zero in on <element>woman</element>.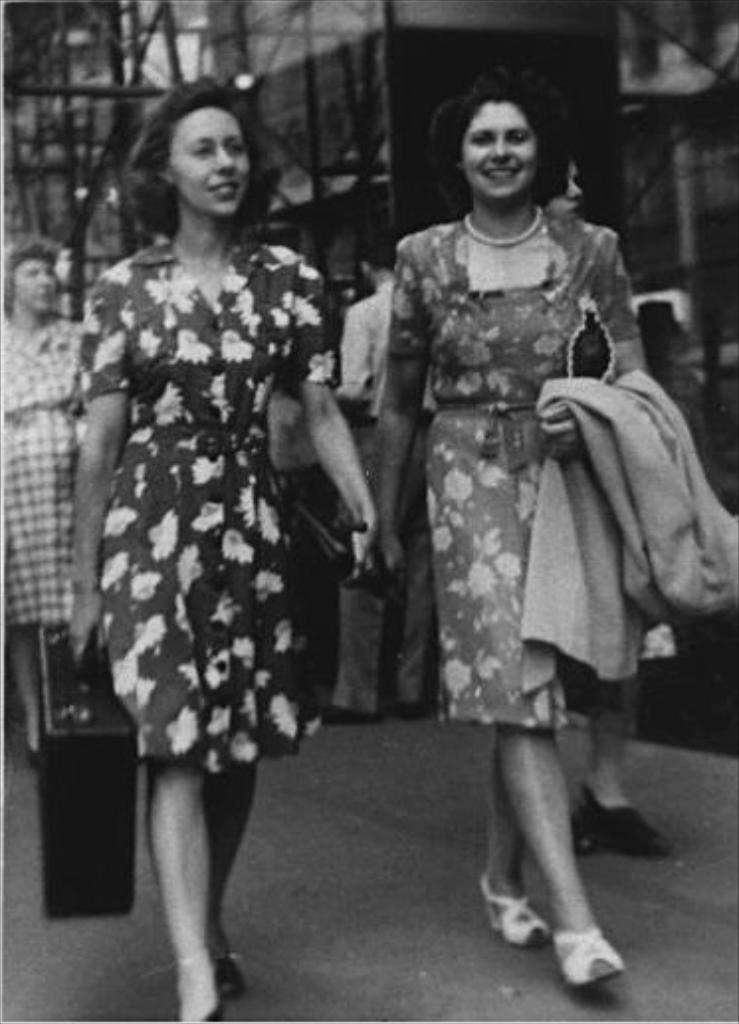
Zeroed in: [372,61,654,992].
